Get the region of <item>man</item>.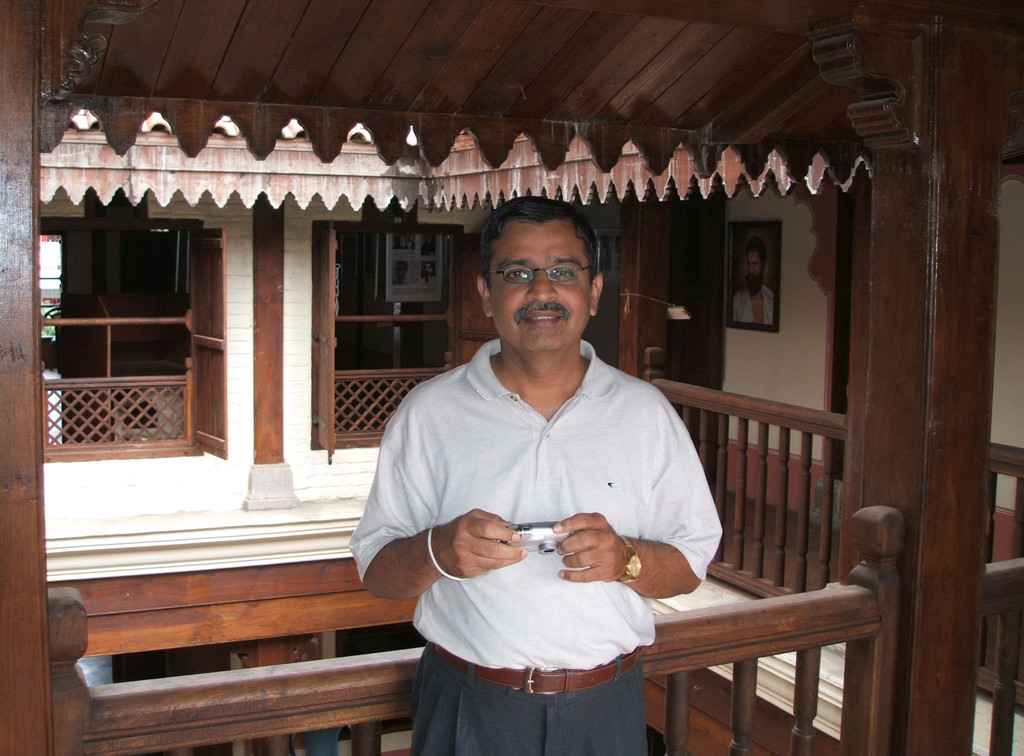
(x1=363, y1=164, x2=749, y2=748).
